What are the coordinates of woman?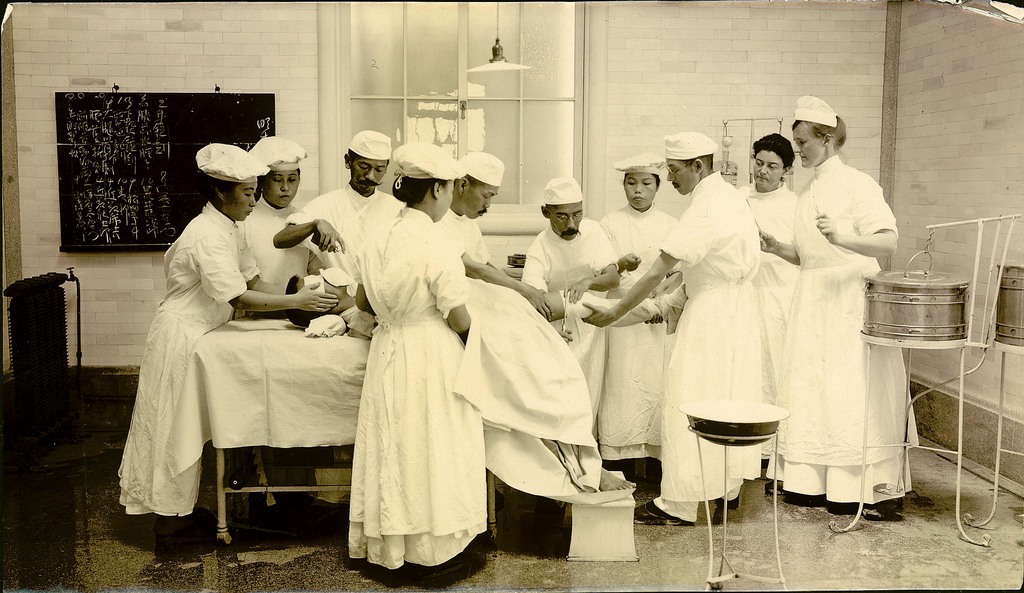
237 128 315 482.
